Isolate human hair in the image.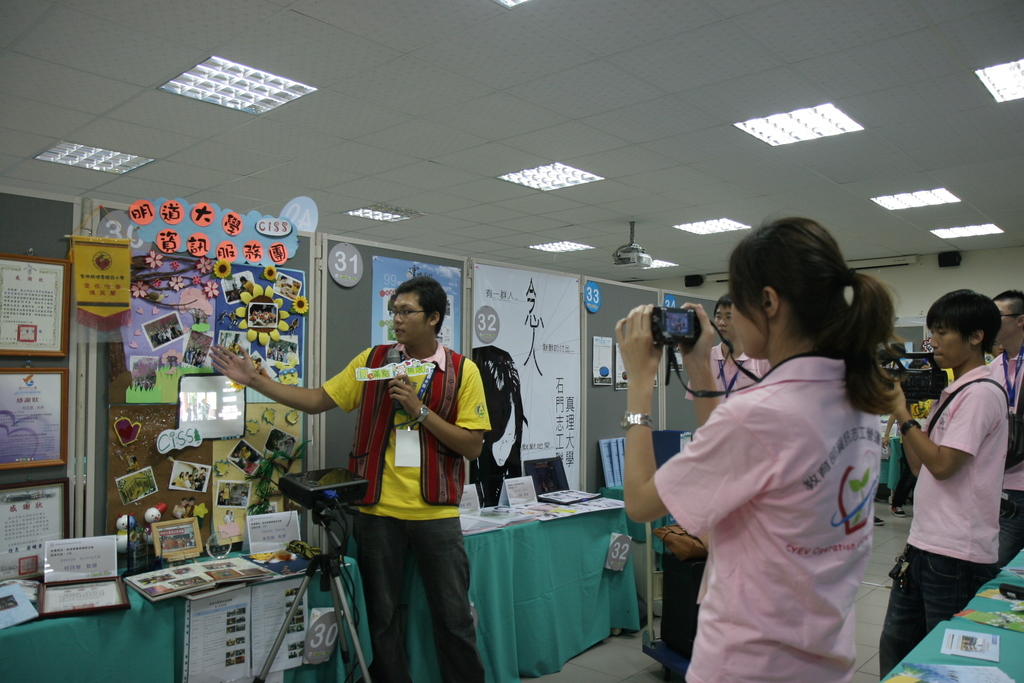
Isolated region: detection(385, 274, 445, 339).
